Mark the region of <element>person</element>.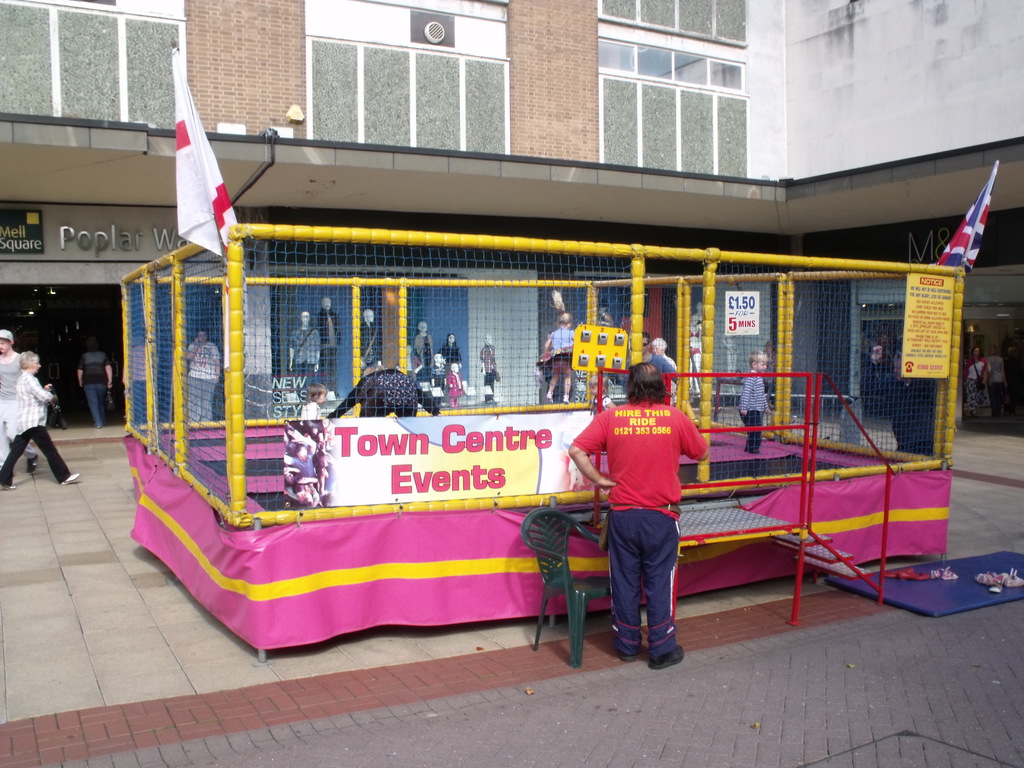
Region: left=439, top=331, right=461, bottom=361.
